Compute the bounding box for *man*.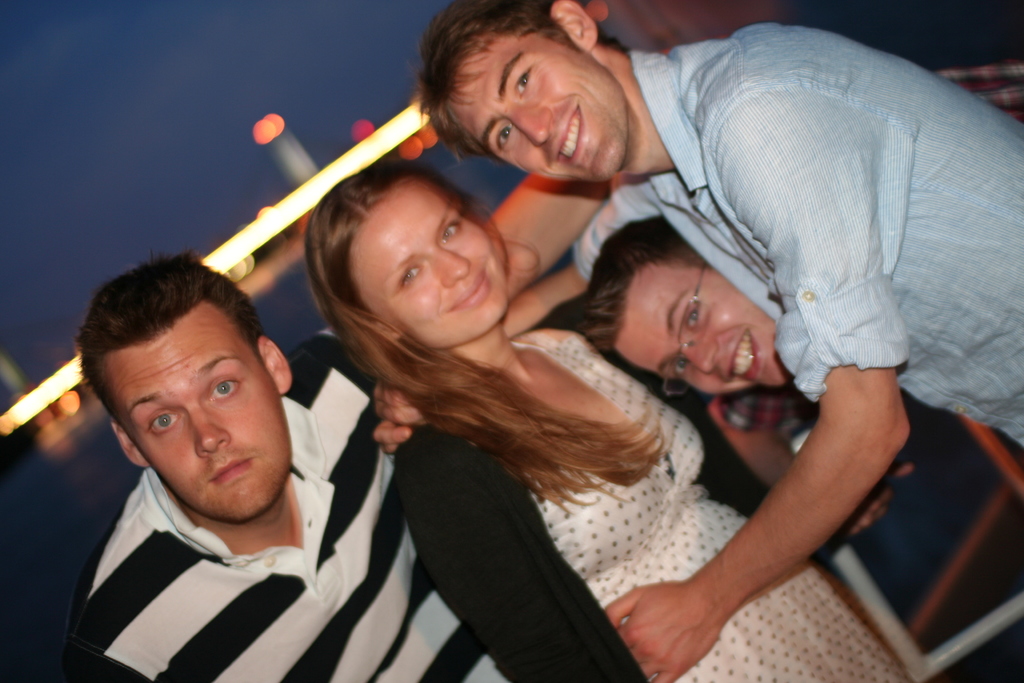
bbox=[59, 154, 557, 669].
